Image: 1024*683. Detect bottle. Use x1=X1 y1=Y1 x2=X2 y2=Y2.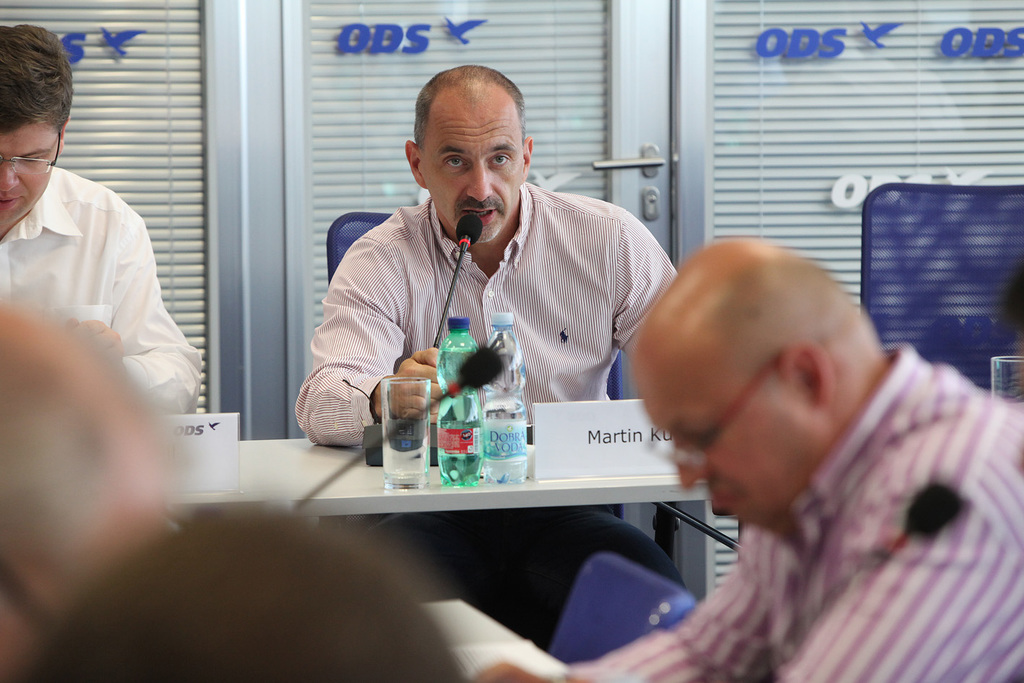
x1=480 y1=311 x2=528 y2=485.
